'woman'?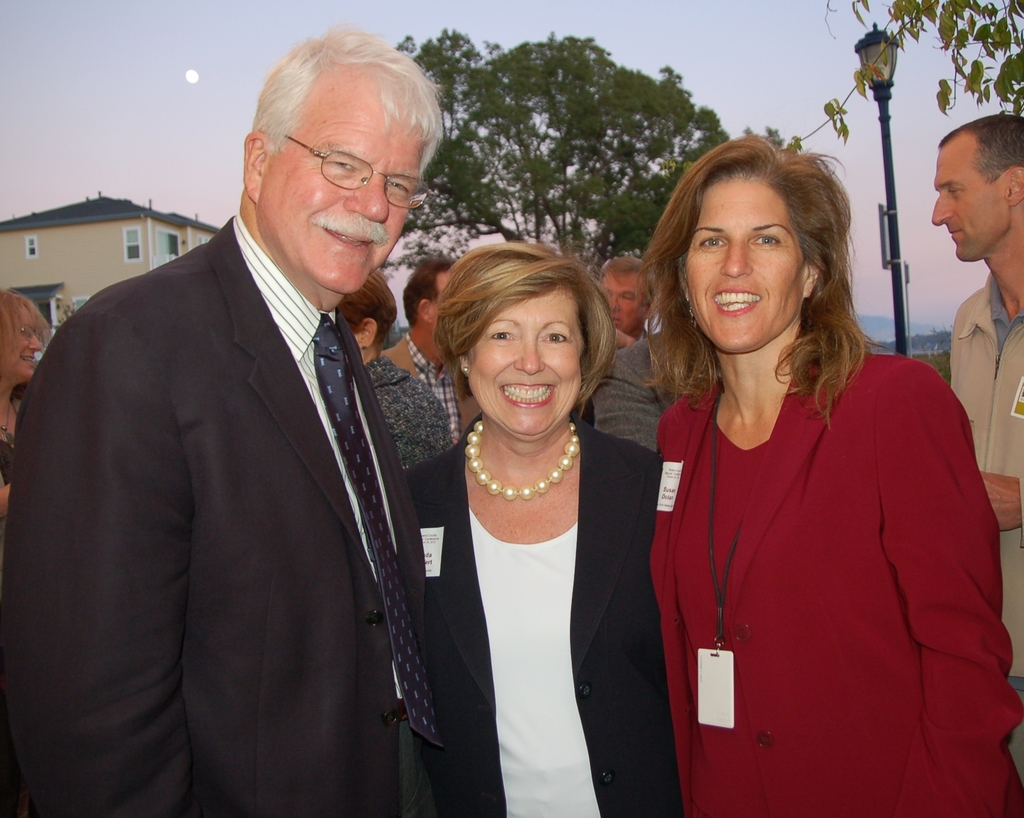
0/293/46/496
